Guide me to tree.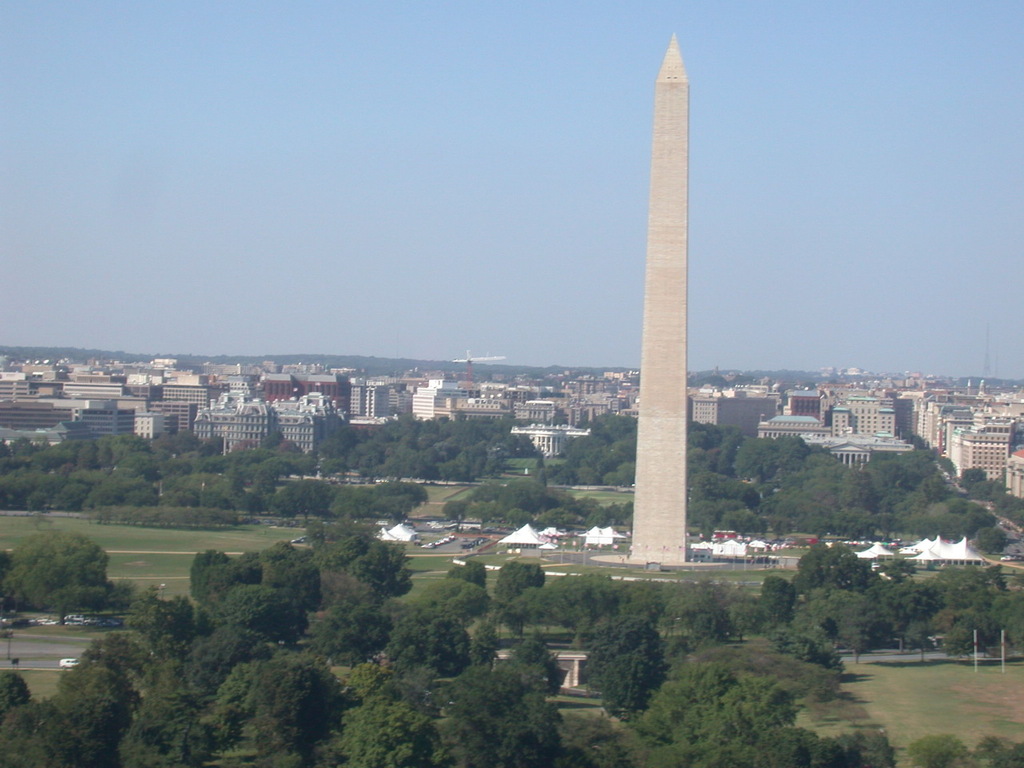
Guidance: [x1=313, y1=527, x2=417, y2=599].
